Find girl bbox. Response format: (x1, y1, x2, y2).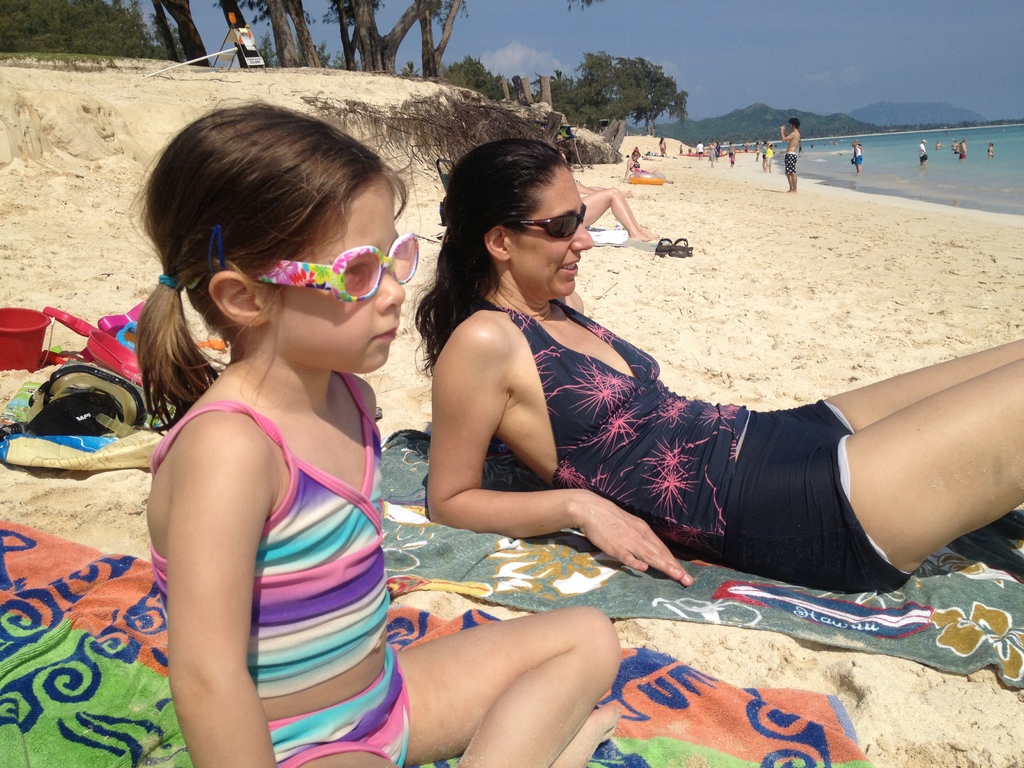
(136, 93, 621, 767).
